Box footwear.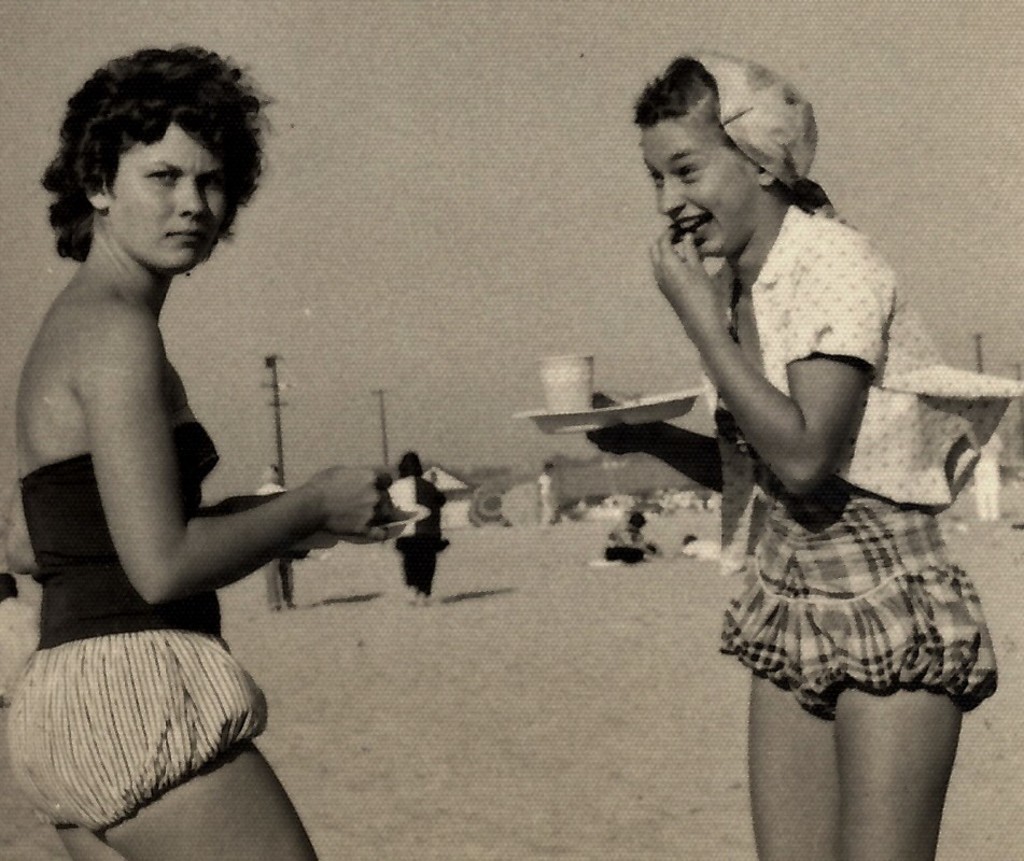
{"left": 290, "top": 608, "right": 294, "bottom": 611}.
